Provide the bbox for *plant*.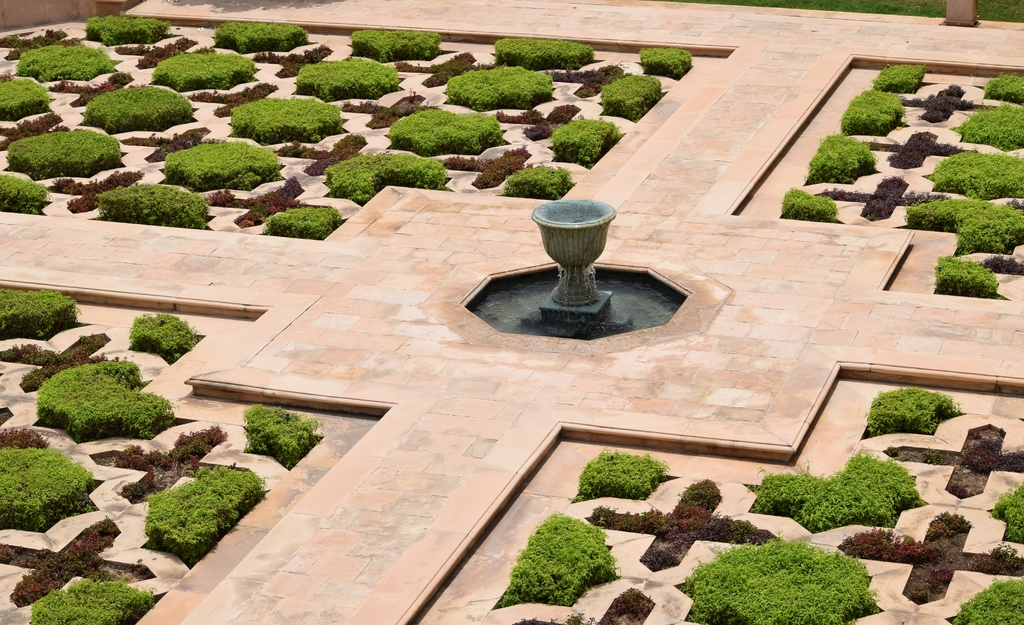
bbox=(51, 81, 136, 111).
